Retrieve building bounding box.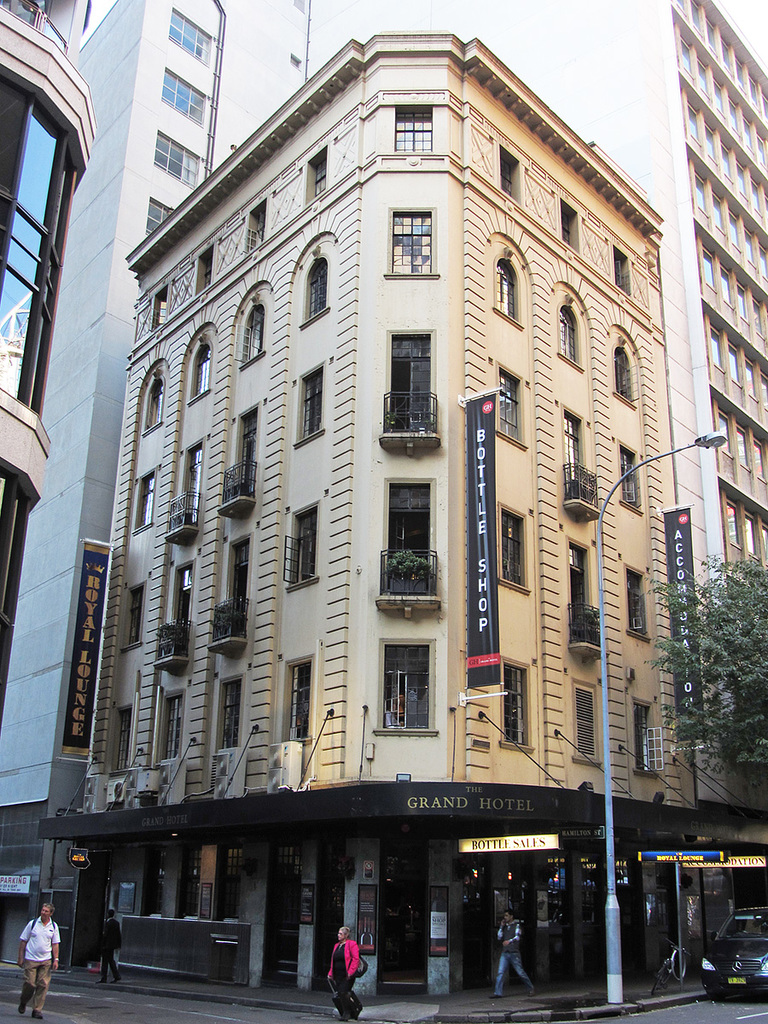
Bounding box: (x1=119, y1=29, x2=693, y2=997).
